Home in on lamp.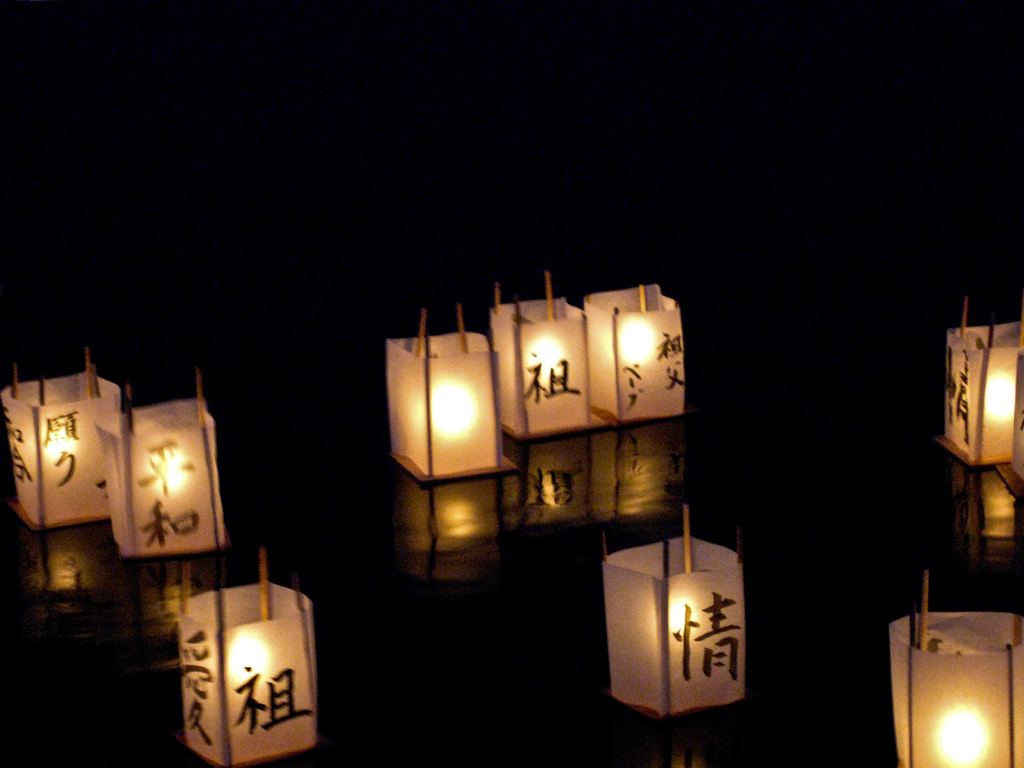
Homed in at [484, 270, 614, 442].
